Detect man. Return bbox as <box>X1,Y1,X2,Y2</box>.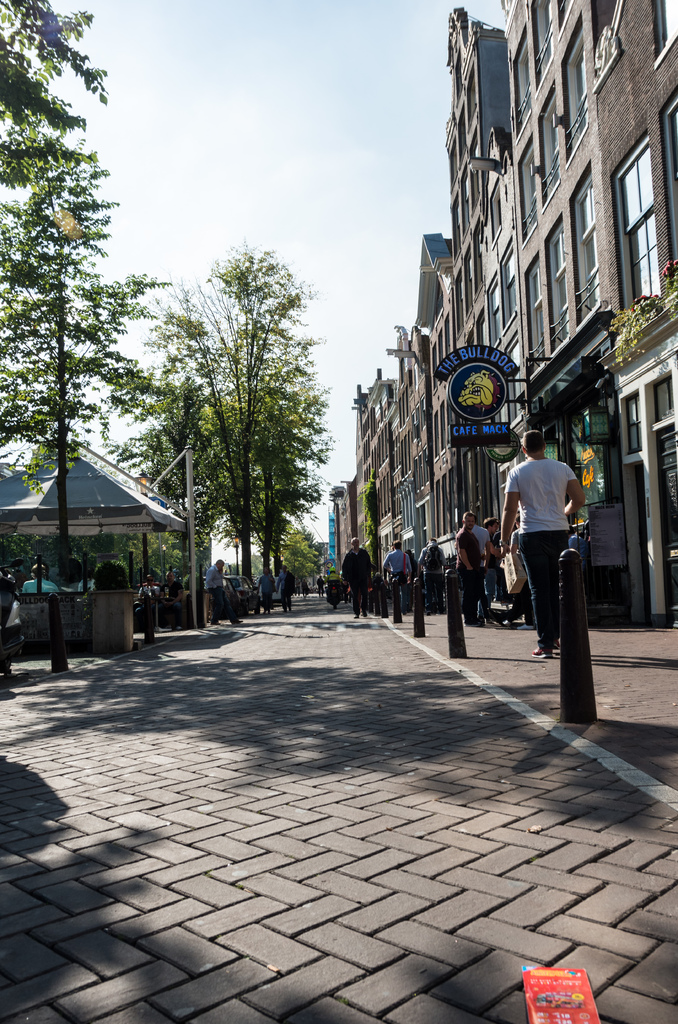
<box>386,540,412,615</box>.
